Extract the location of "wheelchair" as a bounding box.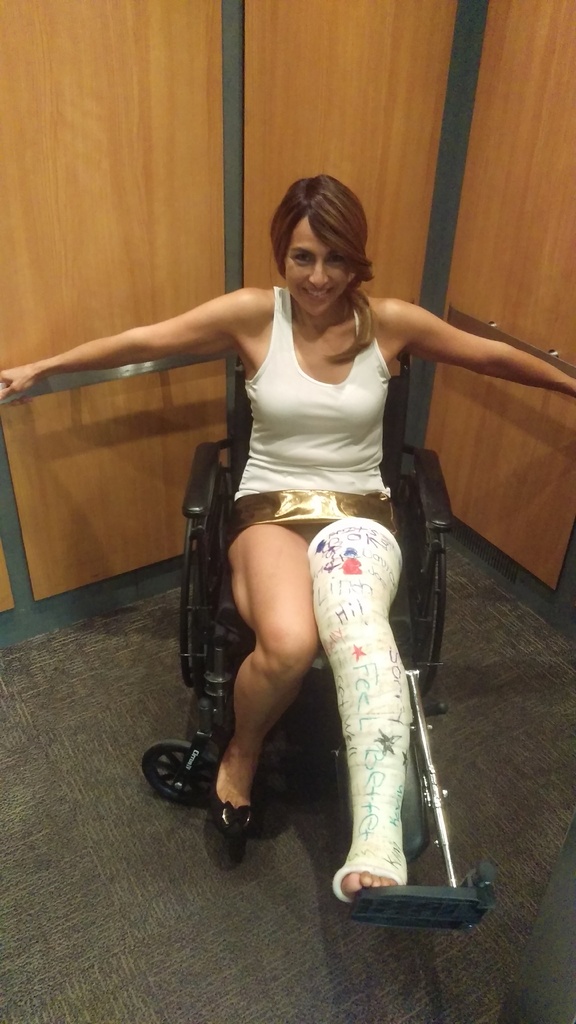
139/353/498/934.
